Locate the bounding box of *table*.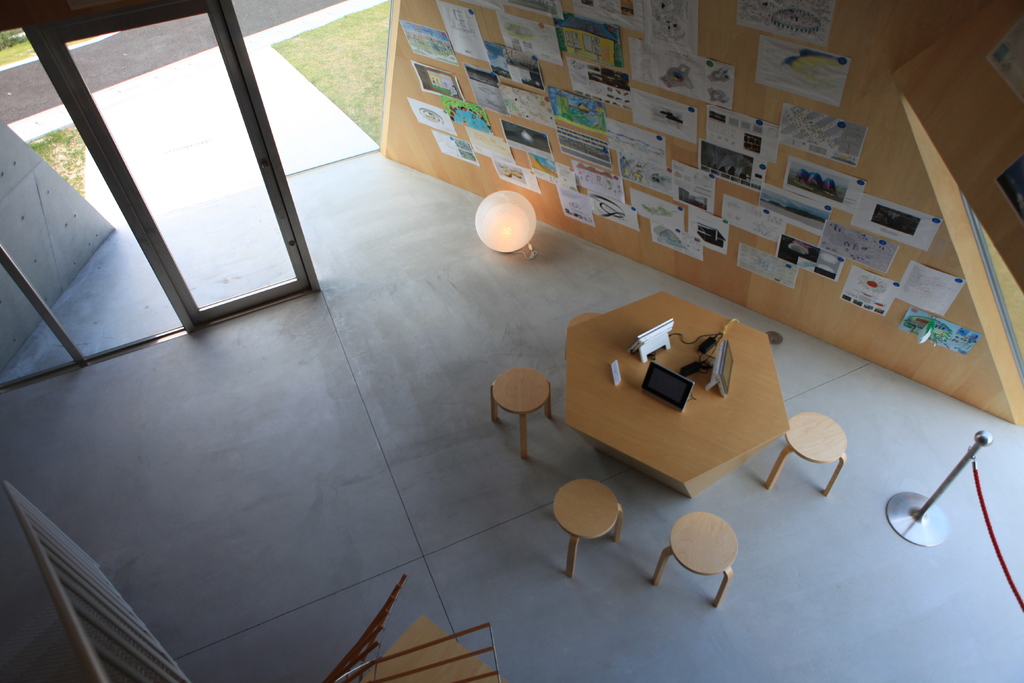
Bounding box: region(563, 291, 788, 501).
